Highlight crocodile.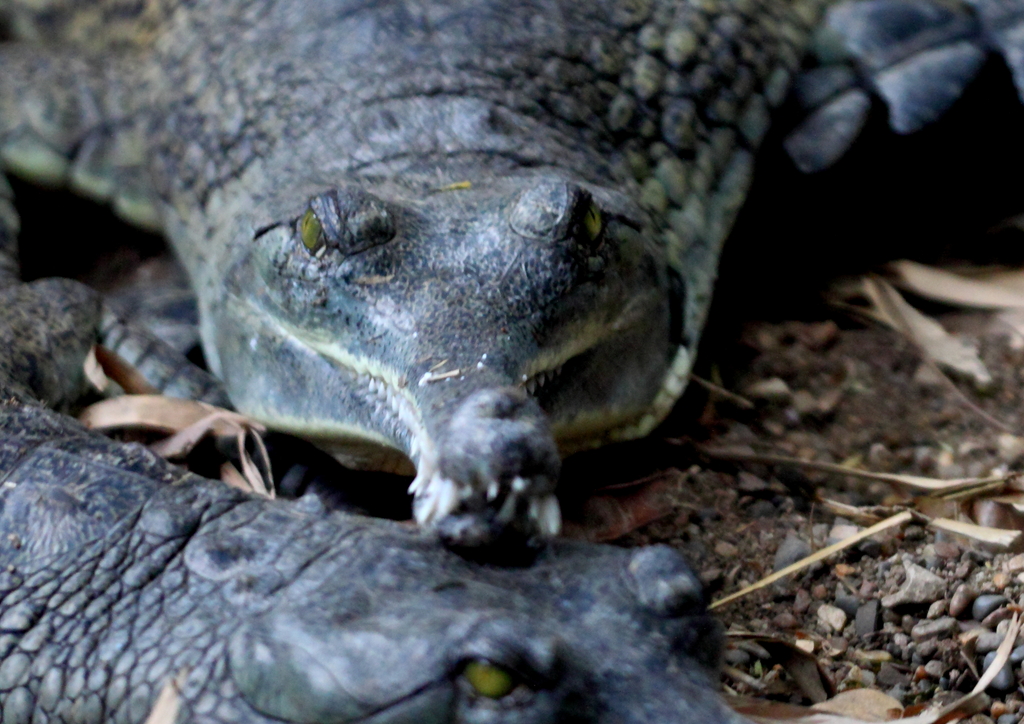
Highlighted region: l=1, t=270, r=749, b=723.
